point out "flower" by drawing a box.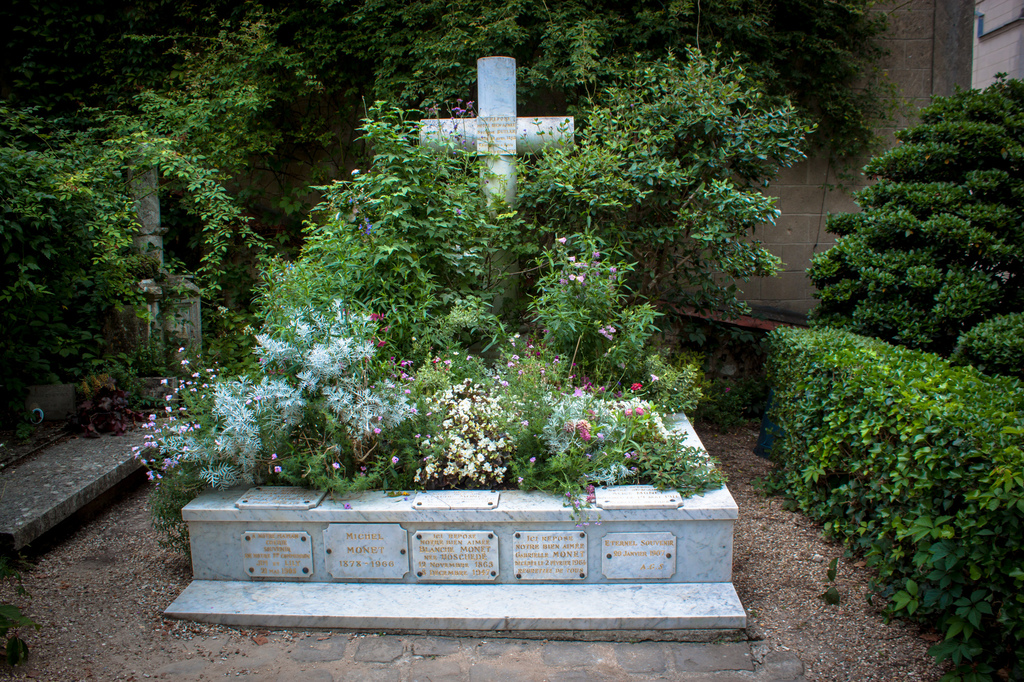
[left=572, top=415, right=594, bottom=438].
